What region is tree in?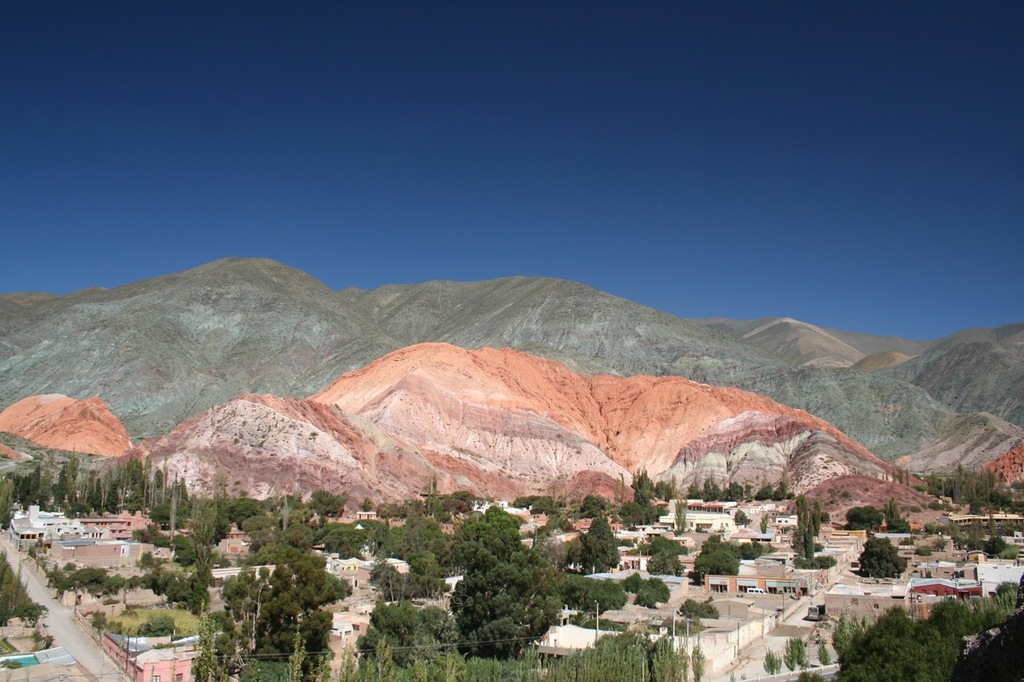
{"x1": 970, "y1": 576, "x2": 1023, "y2": 634}.
